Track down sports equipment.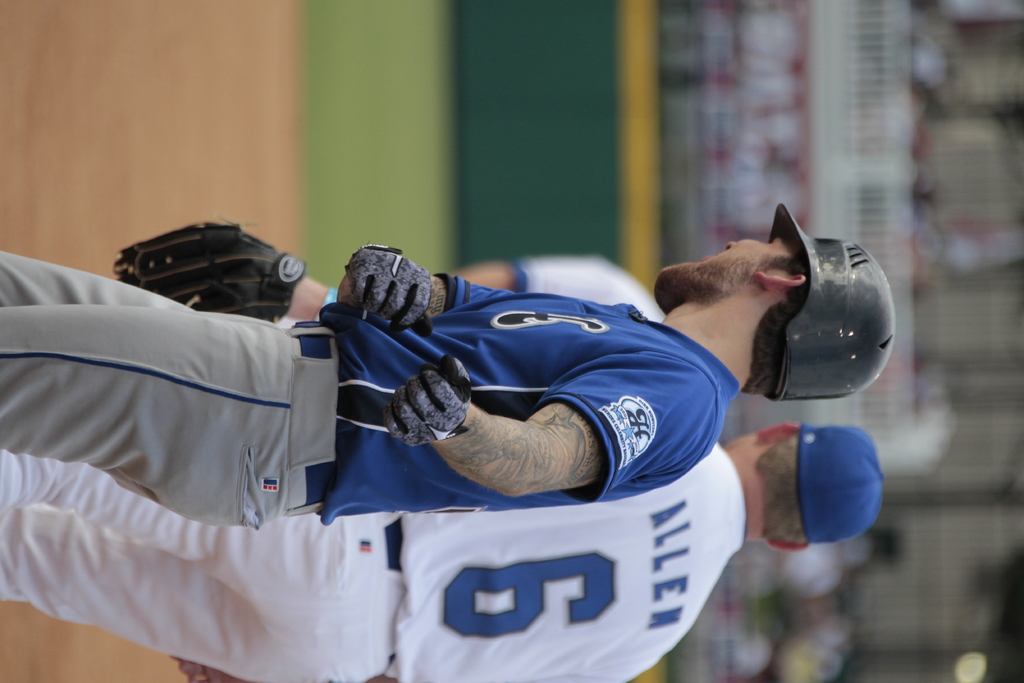
Tracked to {"x1": 113, "y1": 221, "x2": 305, "y2": 308}.
